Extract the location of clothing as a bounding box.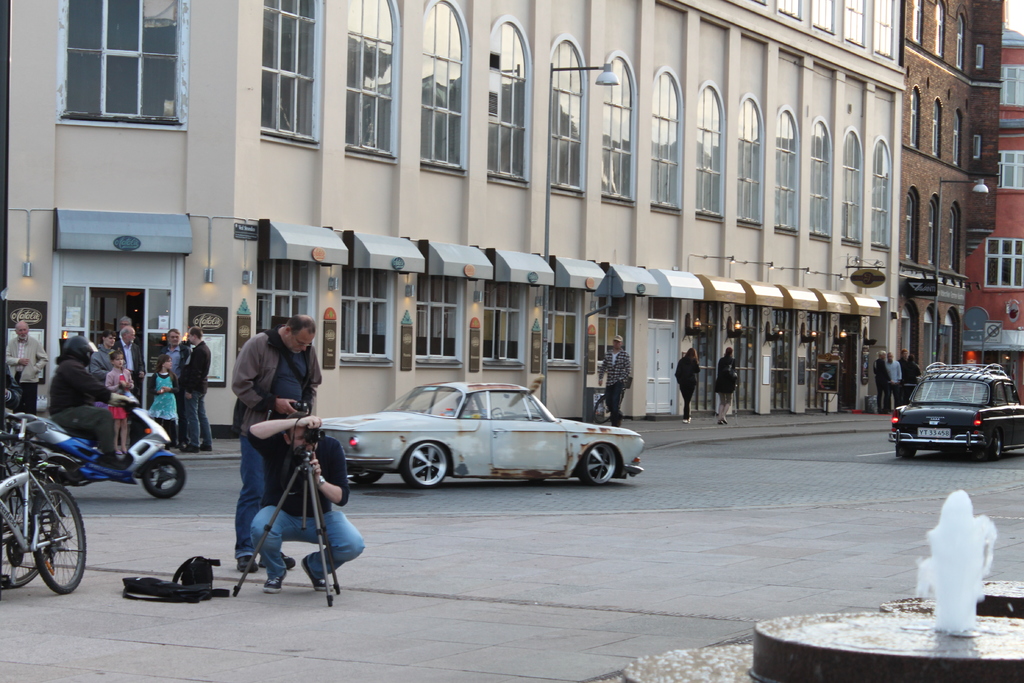
(left=883, top=358, right=899, bottom=383).
